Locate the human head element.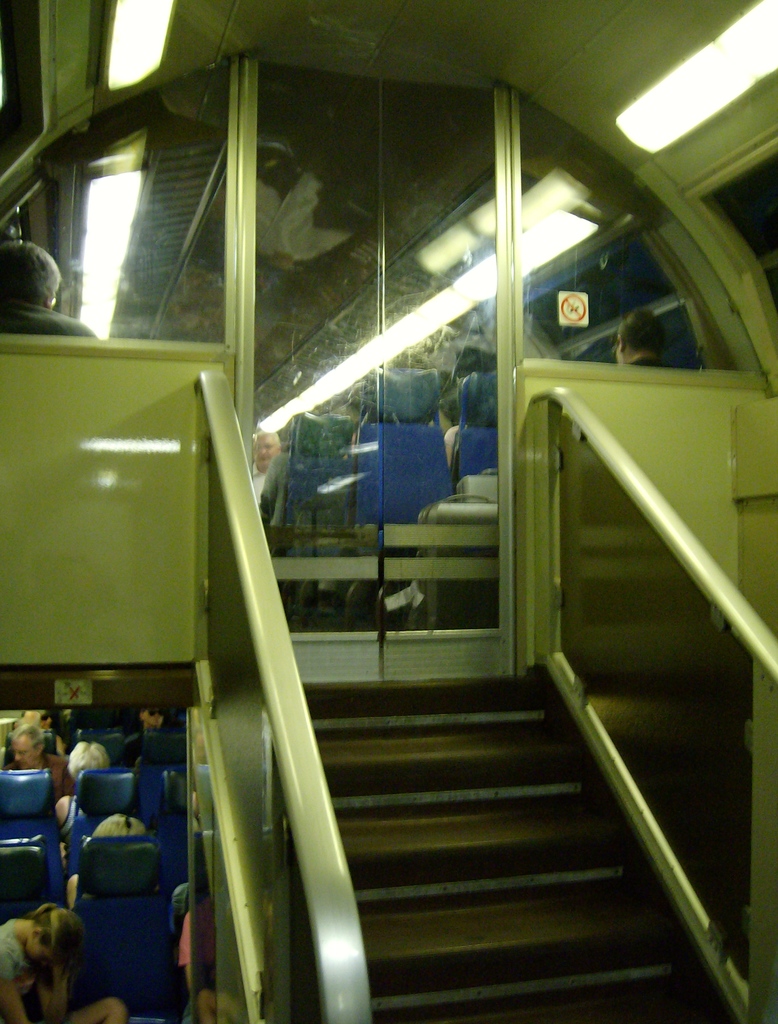
Element bbox: <region>24, 908, 86, 968</region>.
